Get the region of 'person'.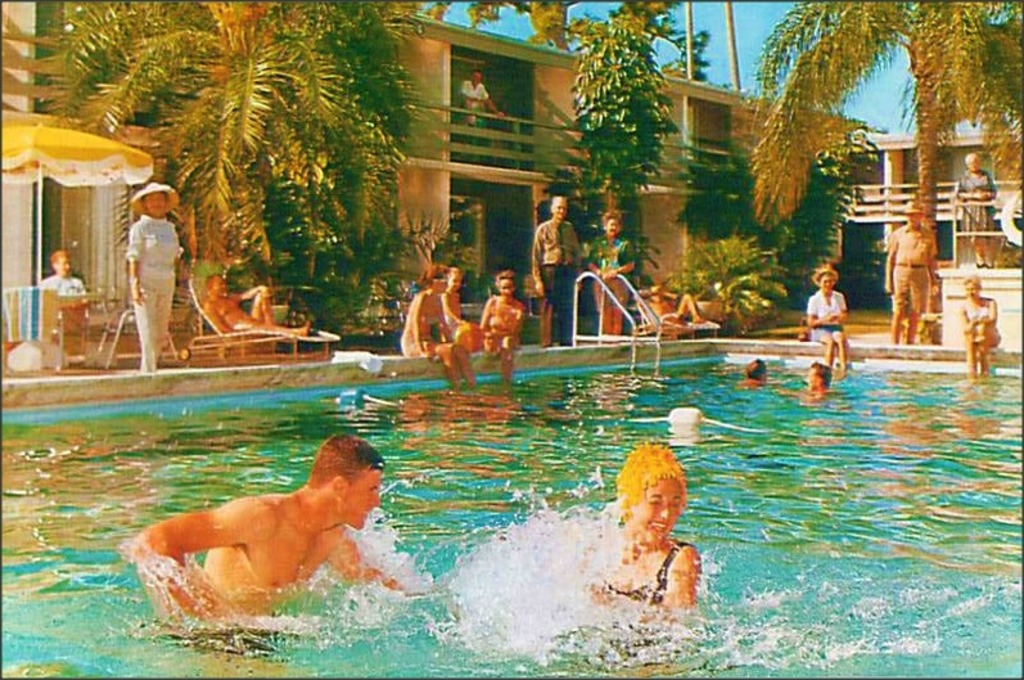
(left=394, top=260, right=477, bottom=387).
